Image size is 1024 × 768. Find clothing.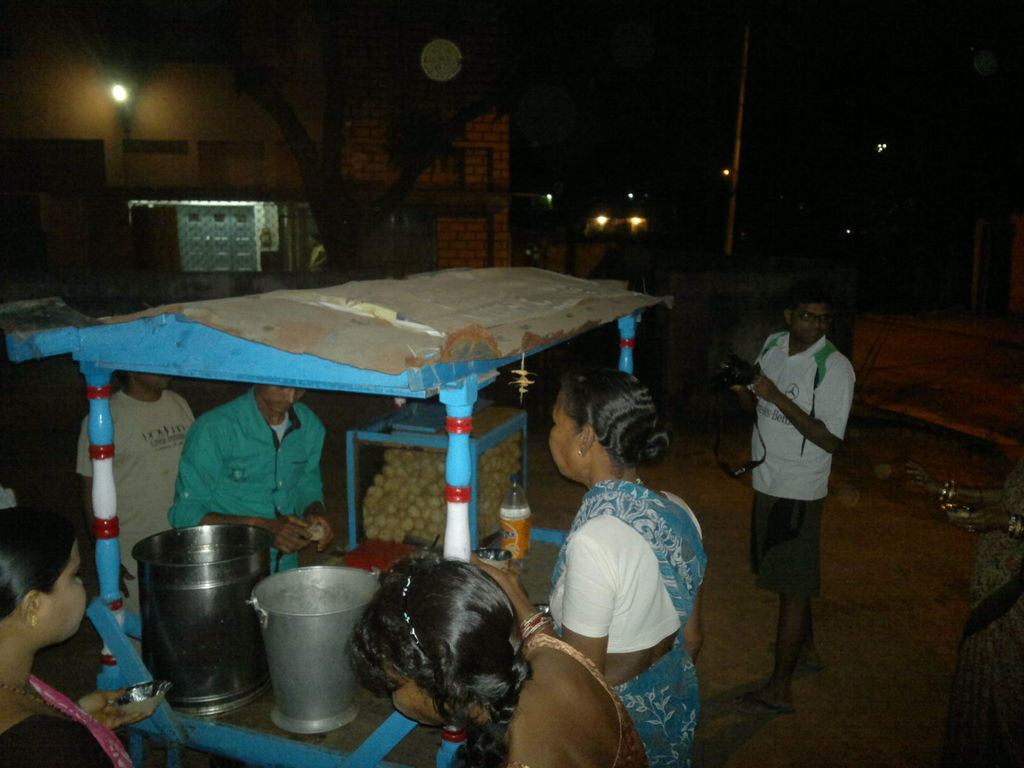
[x1=536, y1=474, x2=705, y2=767].
